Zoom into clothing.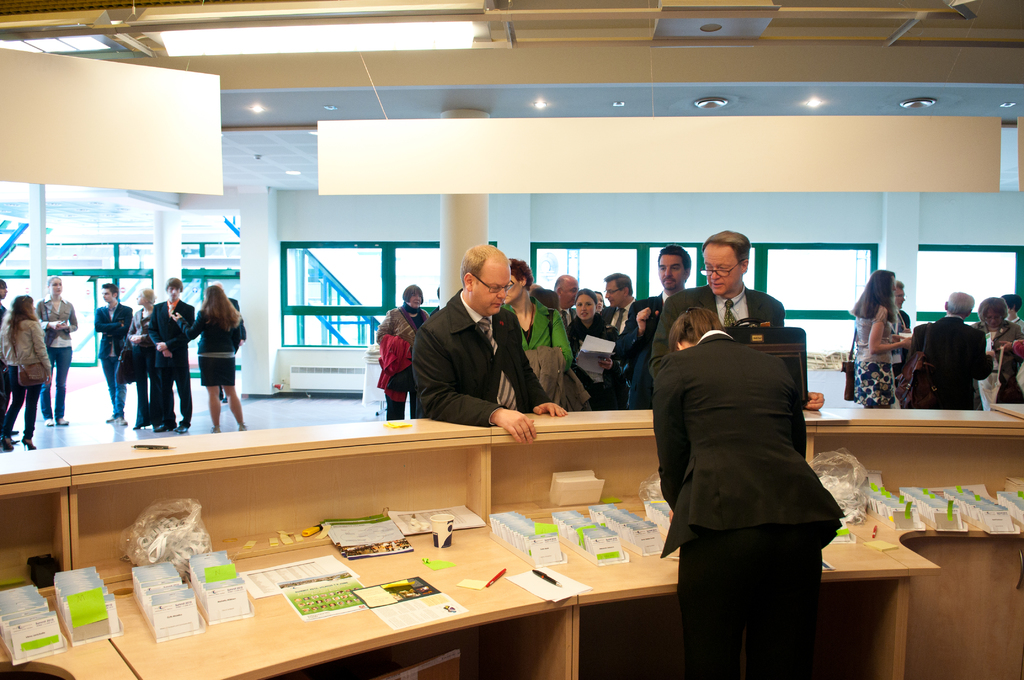
Zoom target: bbox=(5, 314, 43, 430).
